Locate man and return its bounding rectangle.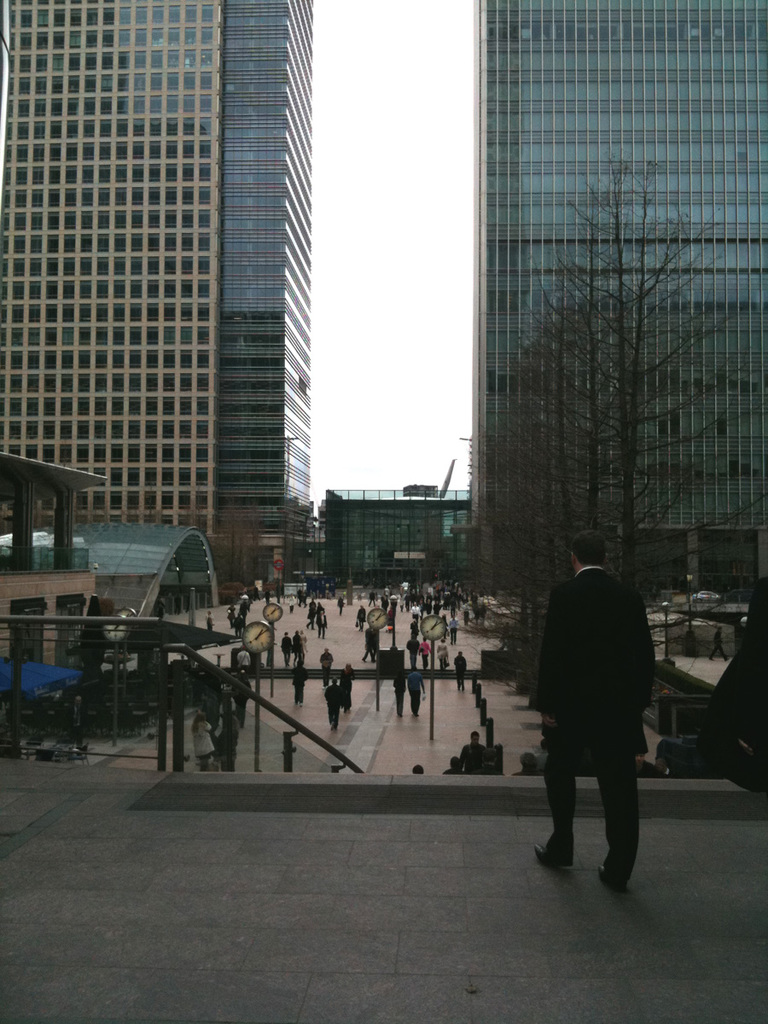
(477,599,485,623).
